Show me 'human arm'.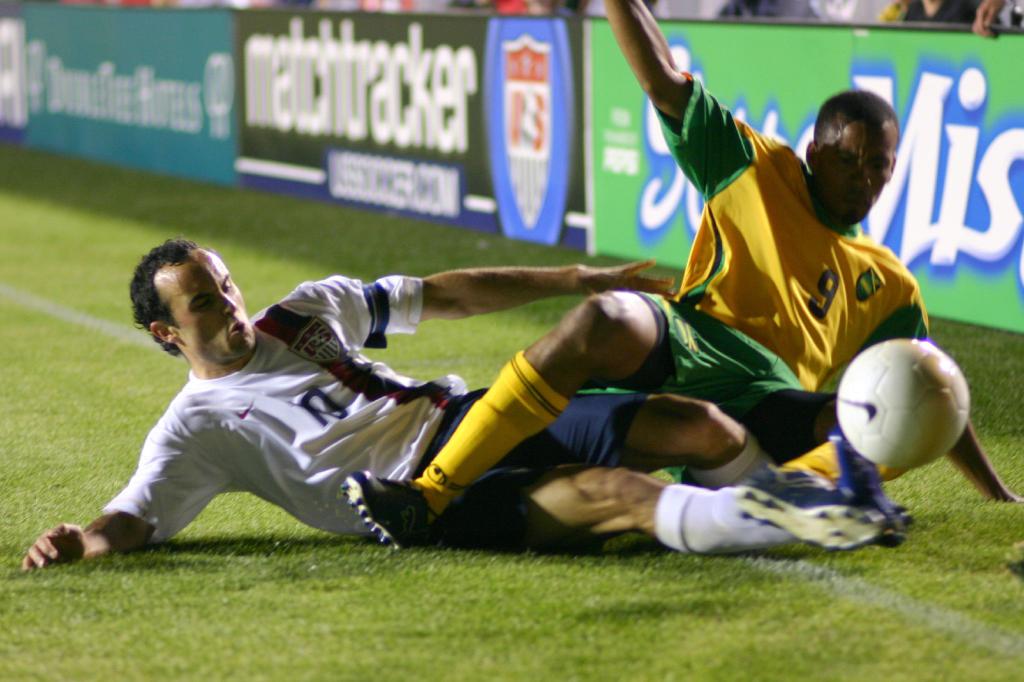
'human arm' is here: (8, 399, 226, 573).
